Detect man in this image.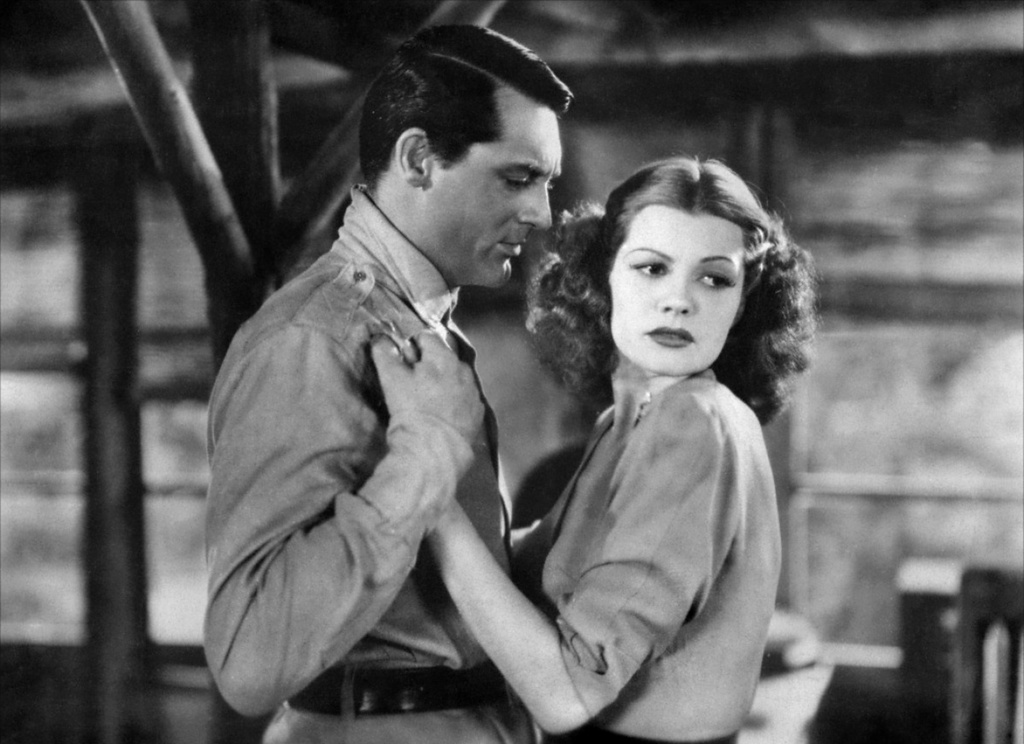
Detection: box(200, 20, 538, 743).
